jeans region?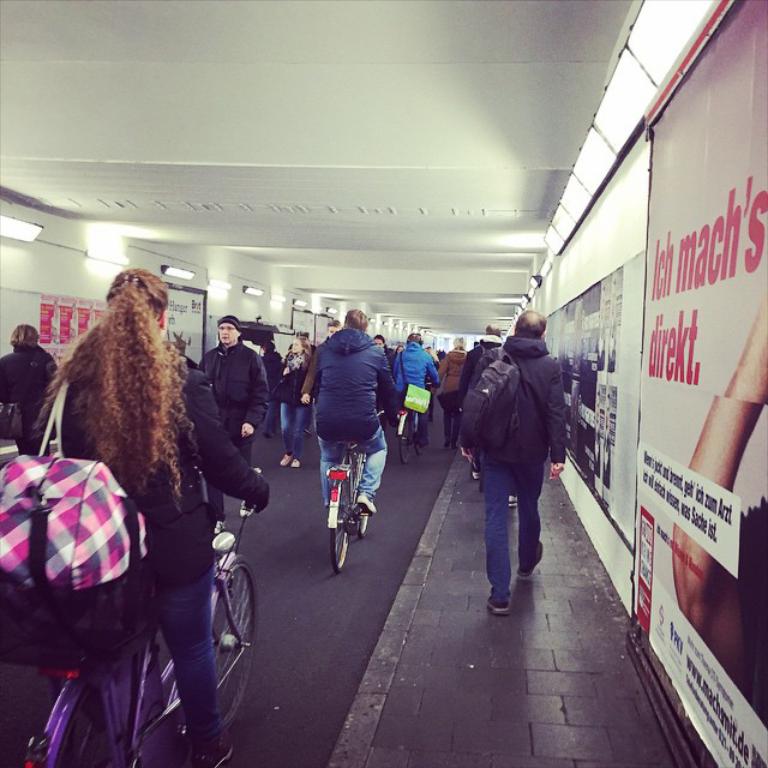
x1=275, y1=397, x2=310, y2=458
